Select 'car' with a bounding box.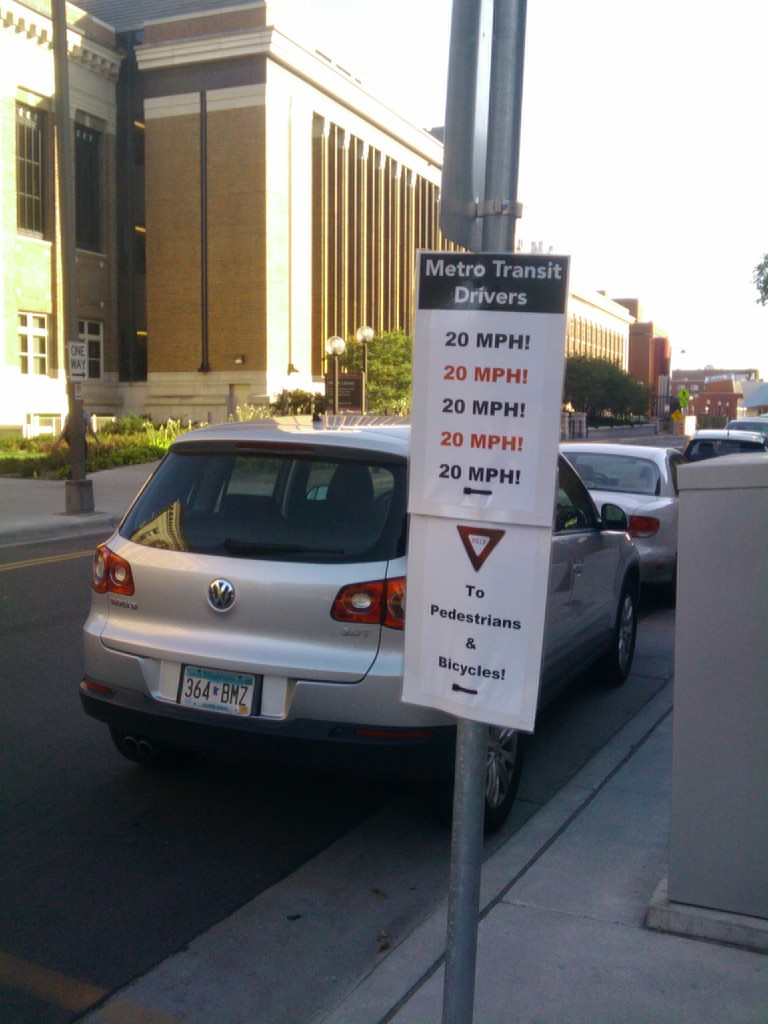
[left=557, top=440, right=678, bottom=593].
